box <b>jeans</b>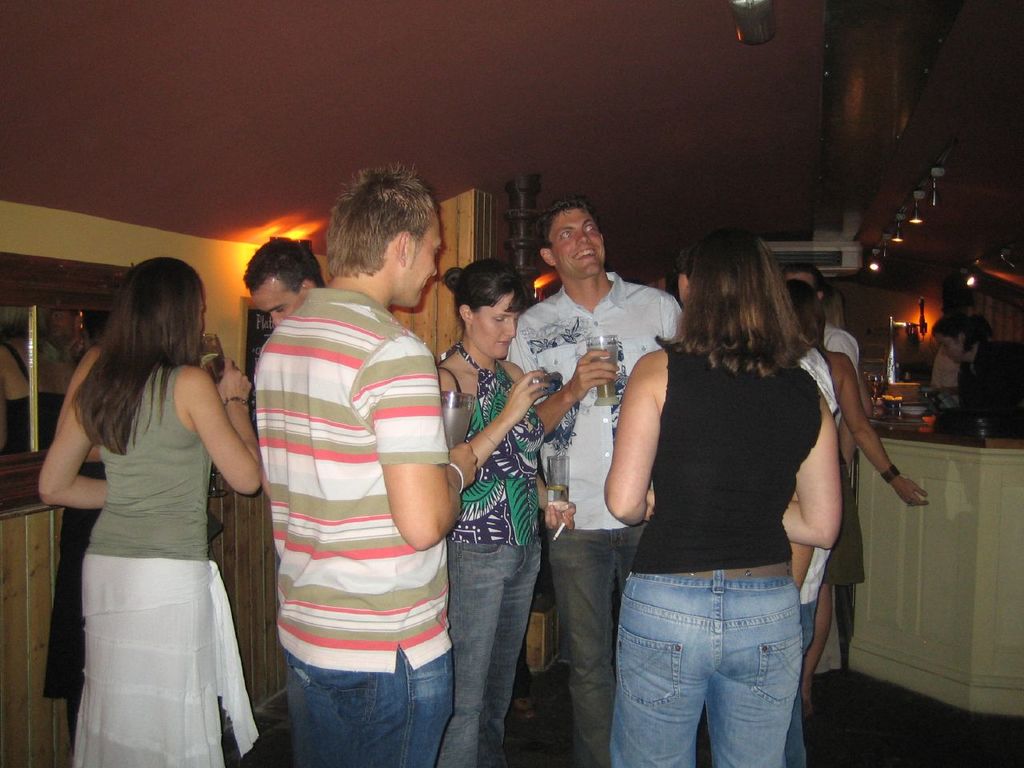
rect(283, 649, 443, 767)
